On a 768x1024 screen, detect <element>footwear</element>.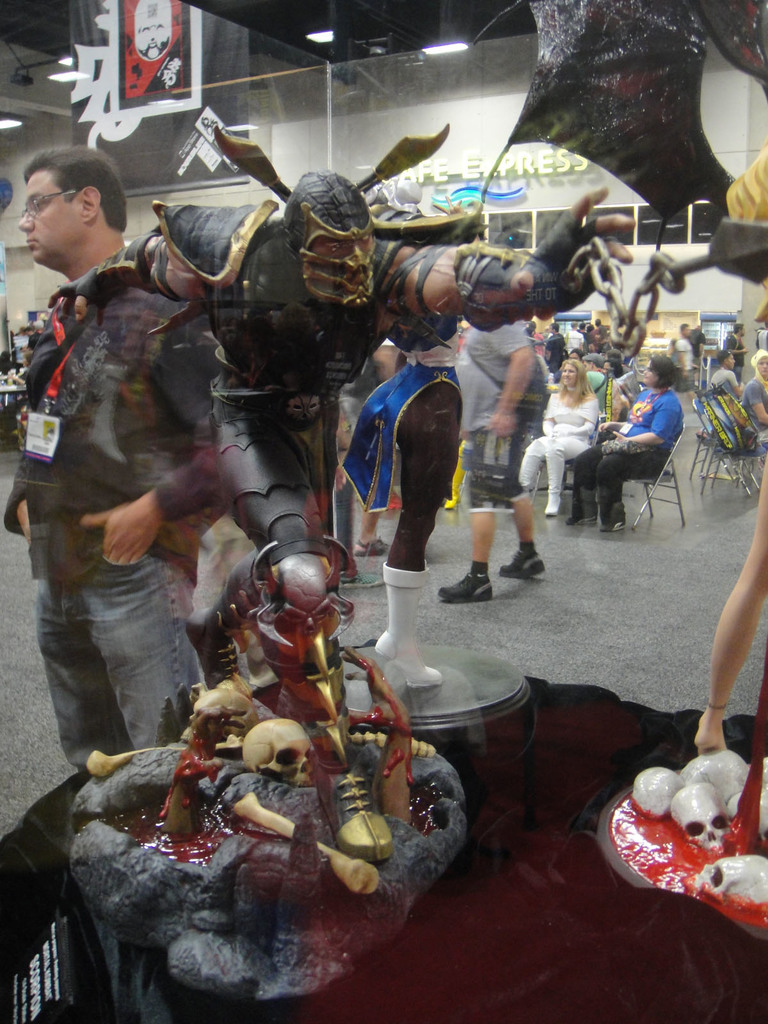
569, 517, 599, 528.
